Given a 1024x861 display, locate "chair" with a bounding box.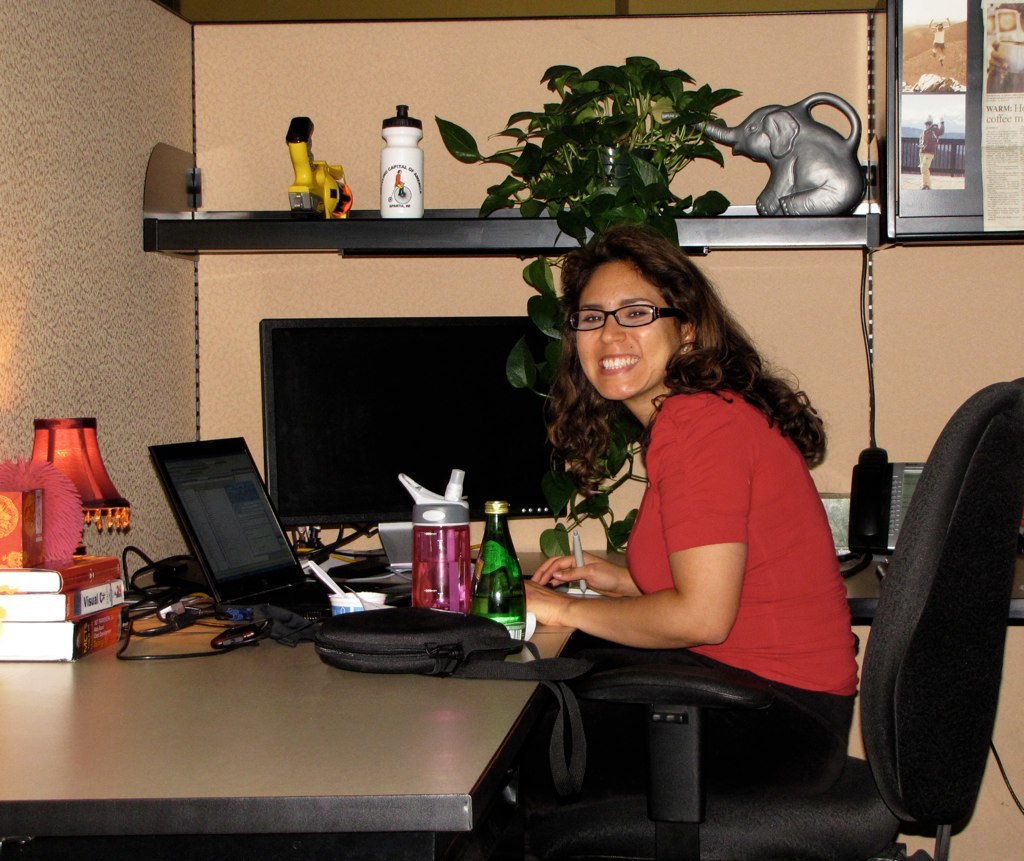
Located: (left=467, top=382, right=1023, bottom=860).
